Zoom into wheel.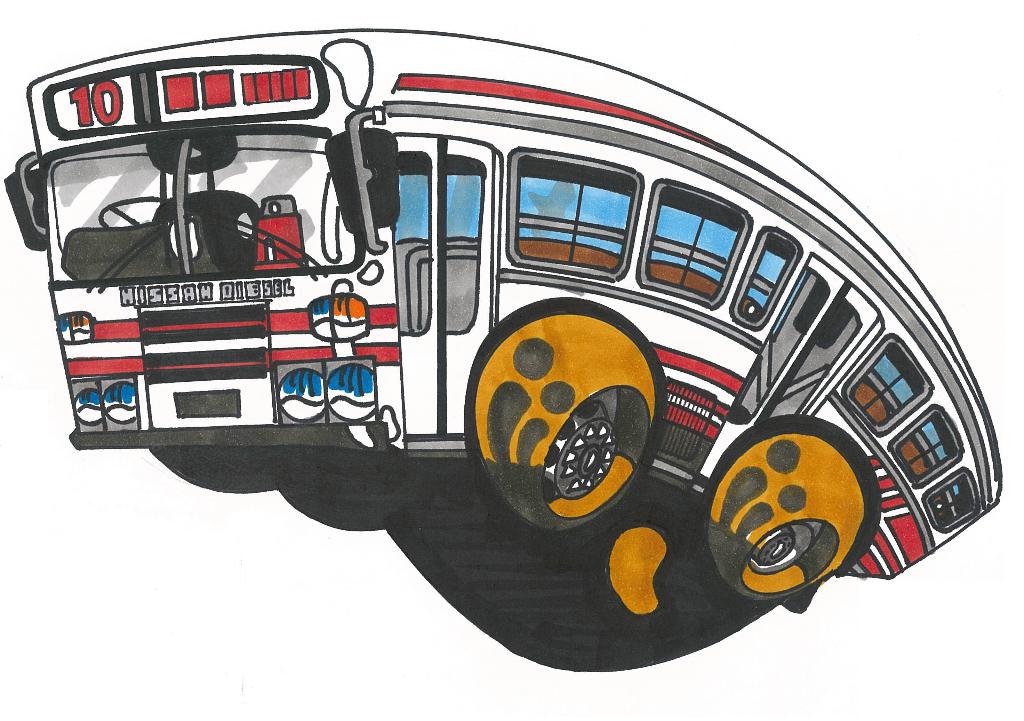
Zoom target: region(99, 197, 167, 228).
